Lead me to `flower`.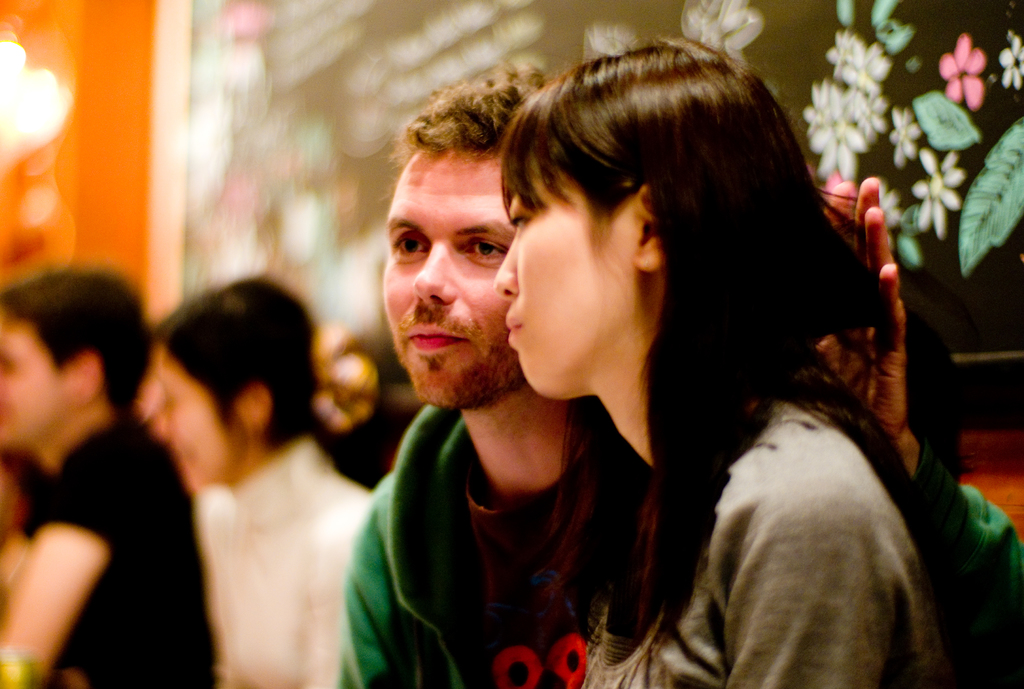
Lead to crop(935, 27, 988, 107).
